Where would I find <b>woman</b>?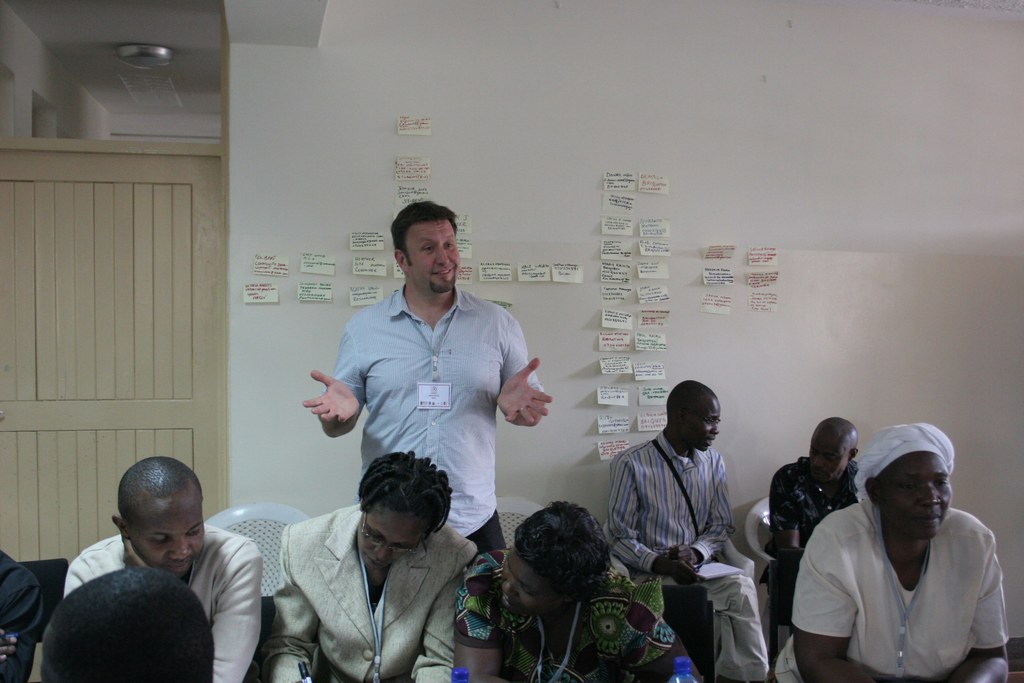
At region(450, 495, 696, 682).
